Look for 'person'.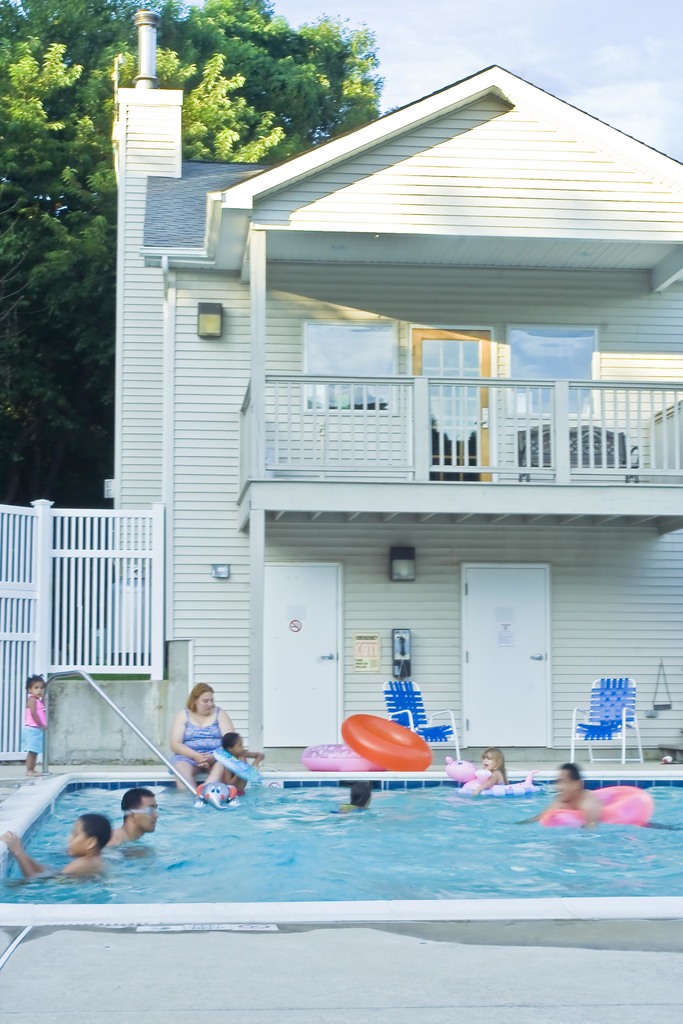
Found: 338, 781, 375, 816.
